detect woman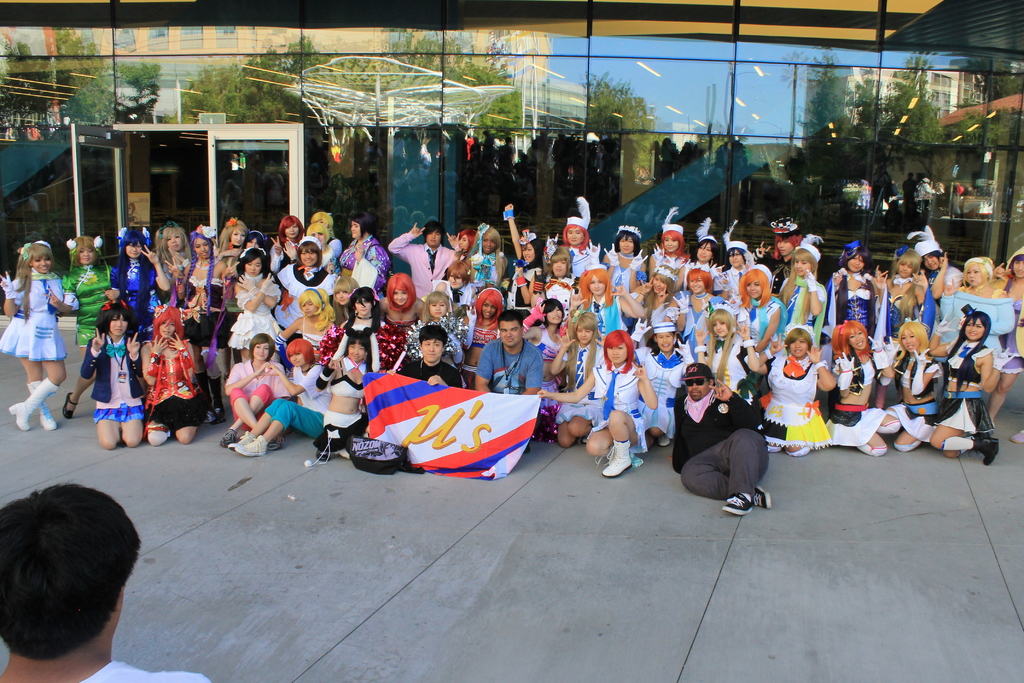
[563, 217, 598, 276]
